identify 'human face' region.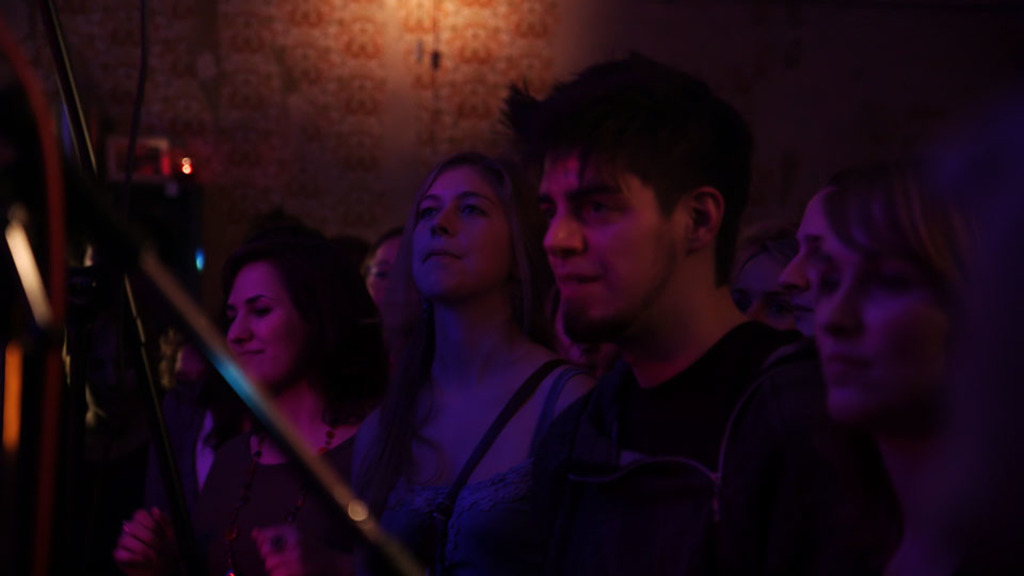
Region: 539, 156, 693, 348.
